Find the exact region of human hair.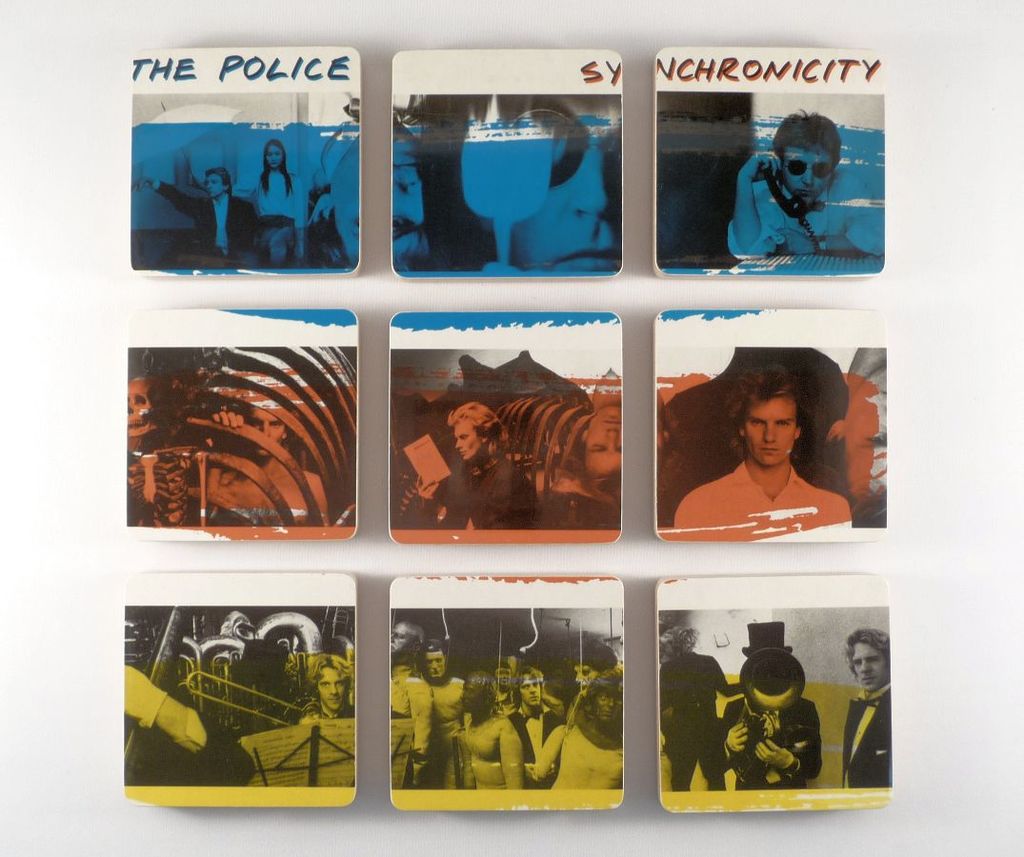
Exact region: pyautogui.locateOnScreen(845, 627, 891, 678).
